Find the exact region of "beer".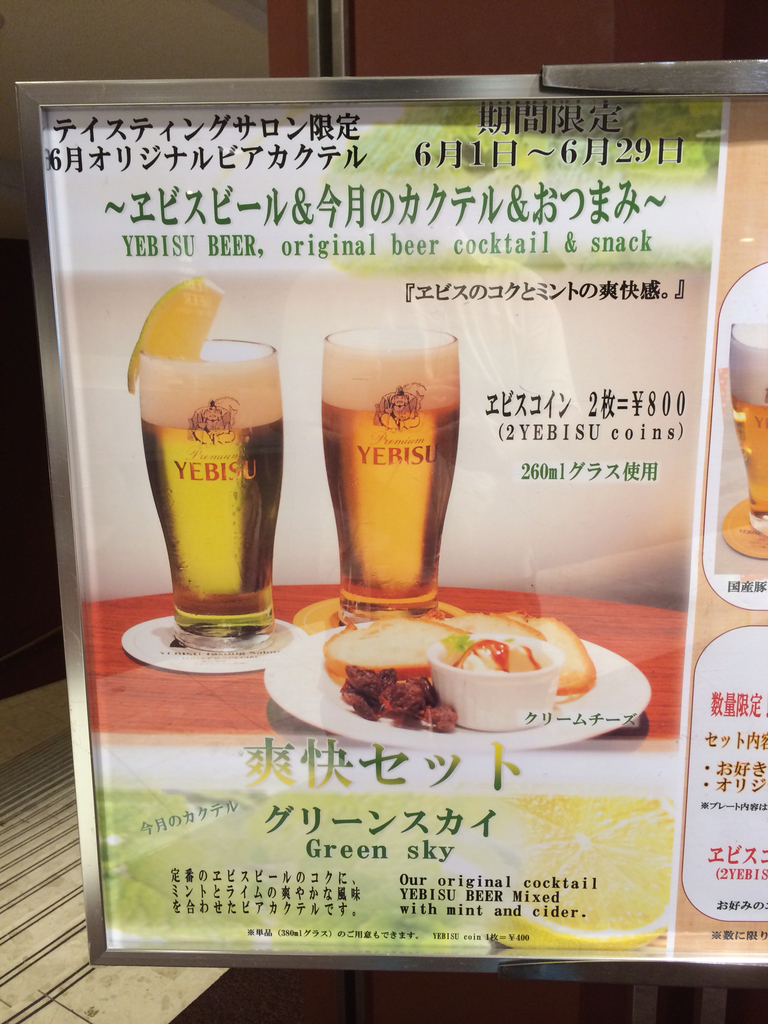
Exact region: <box>324,335,462,610</box>.
